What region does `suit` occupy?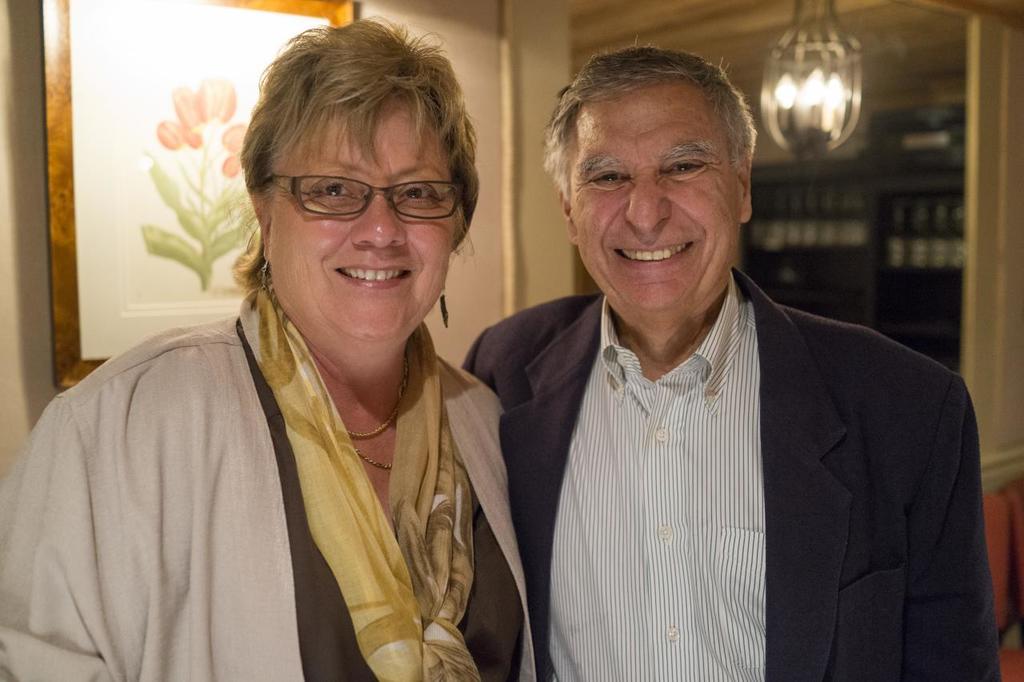
rect(465, 210, 1001, 676).
